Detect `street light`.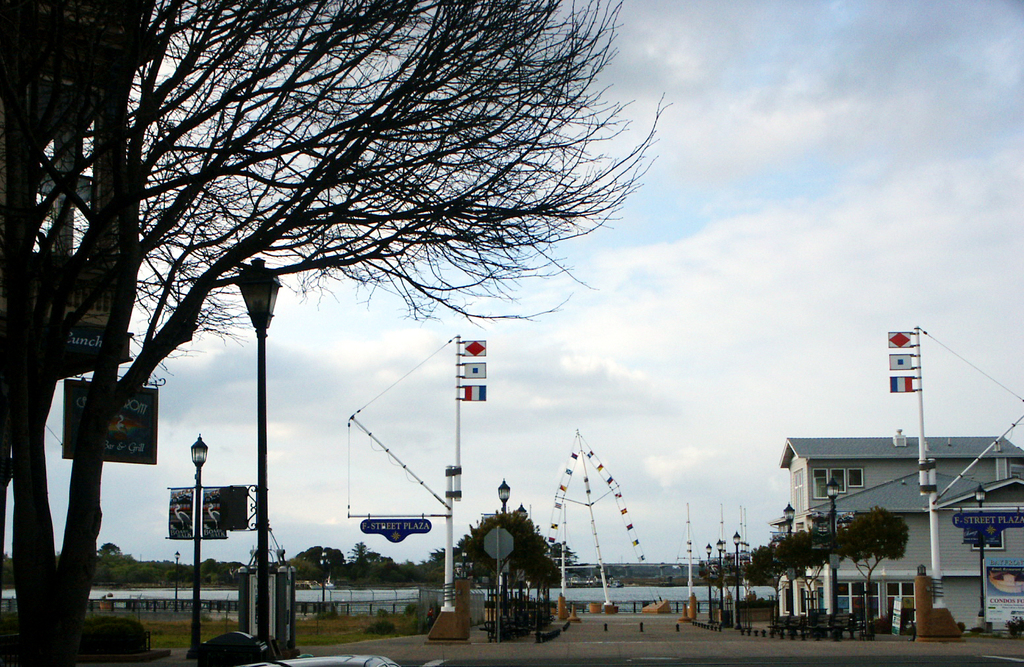
Detected at region(825, 478, 843, 642).
